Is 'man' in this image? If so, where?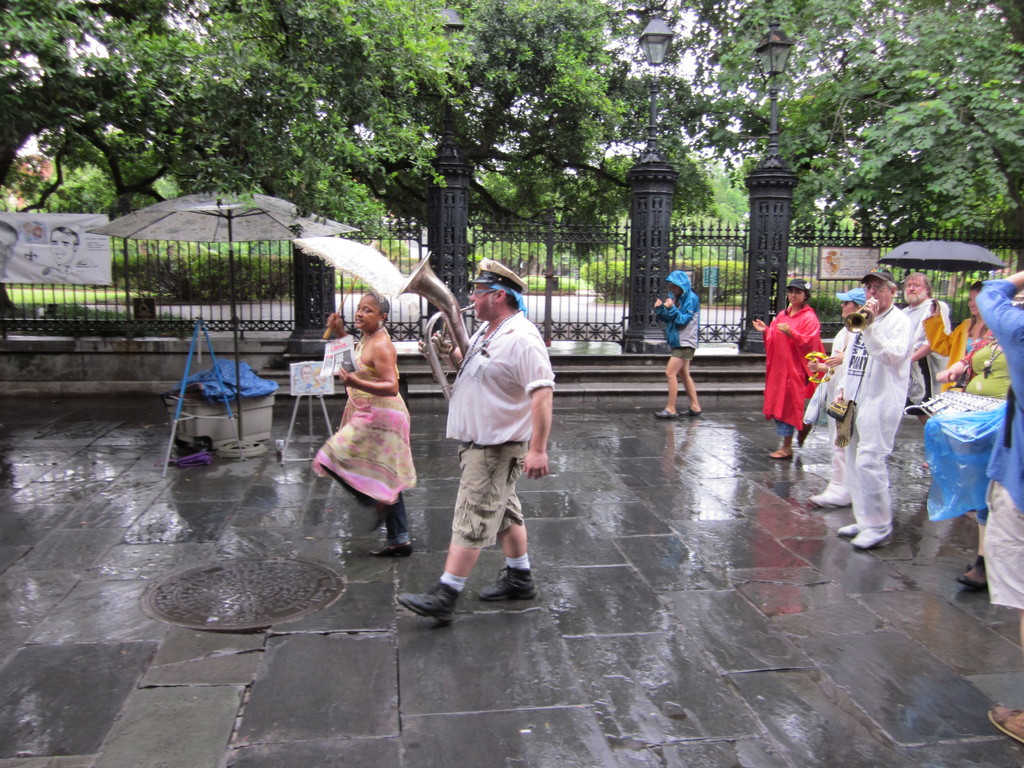
Yes, at locate(836, 271, 915, 543).
